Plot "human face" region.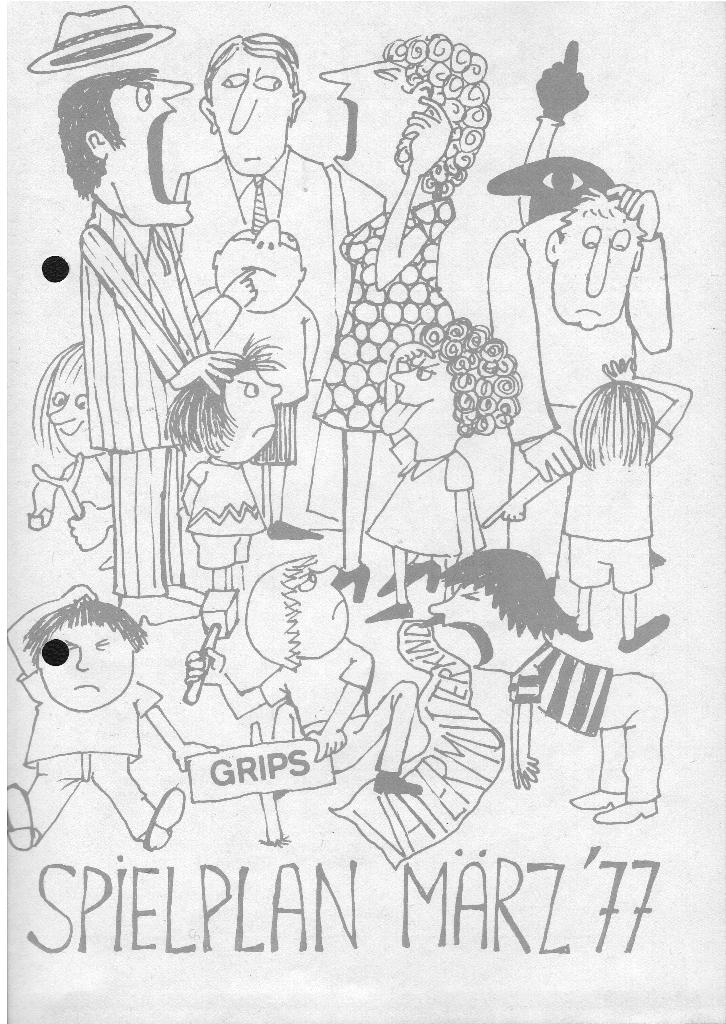
Plotted at {"left": 550, "top": 195, "right": 638, "bottom": 321}.
